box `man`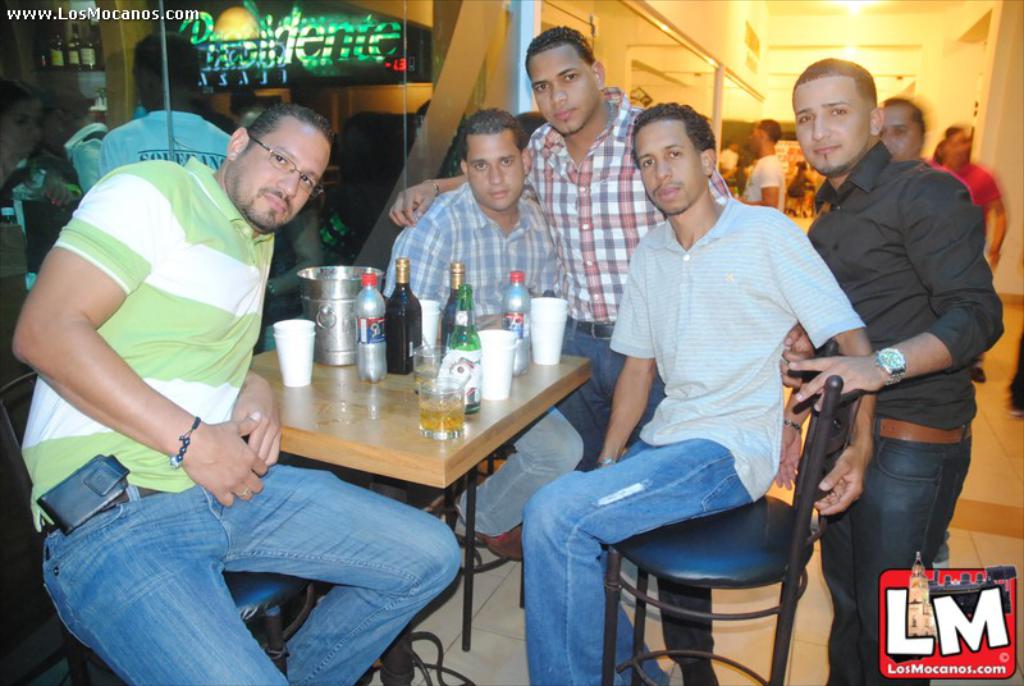
(left=735, top=115, right=782, bottom=212)
